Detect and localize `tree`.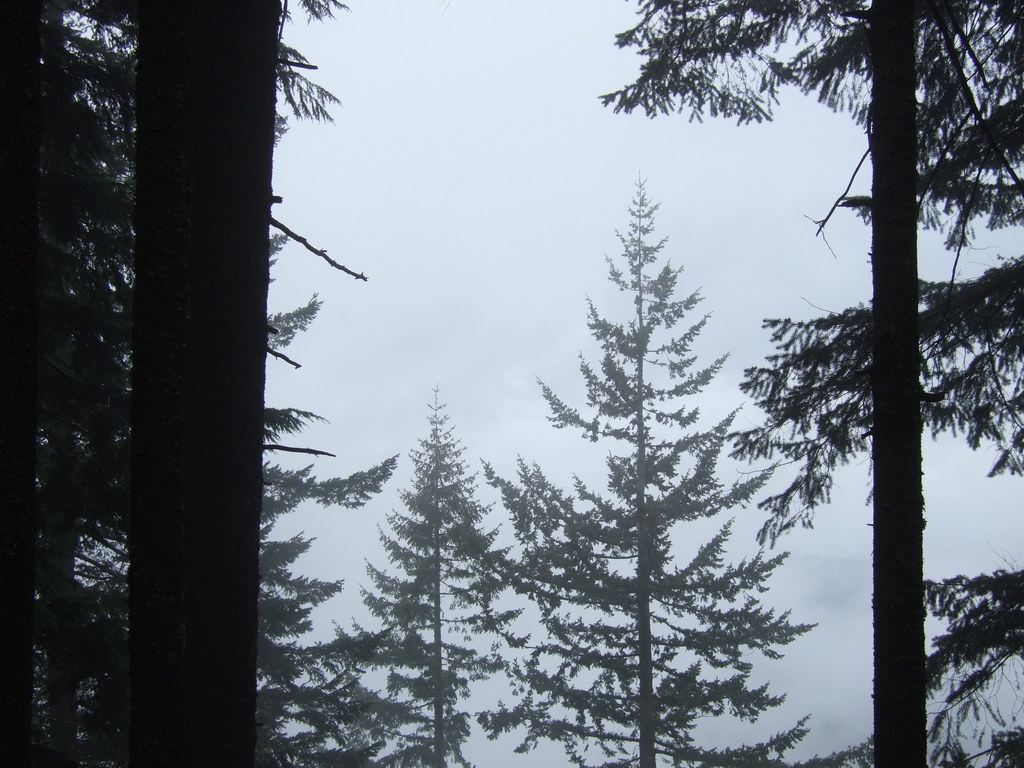
Localized at (0, 0, 358, 767).
